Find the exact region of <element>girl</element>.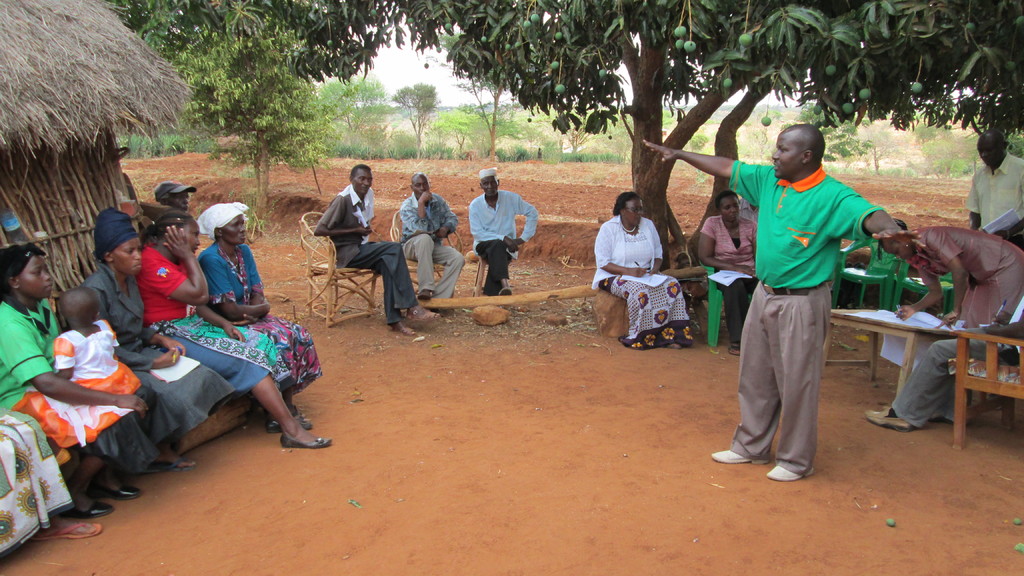
Exact region: [24, 287, 147, 441].
